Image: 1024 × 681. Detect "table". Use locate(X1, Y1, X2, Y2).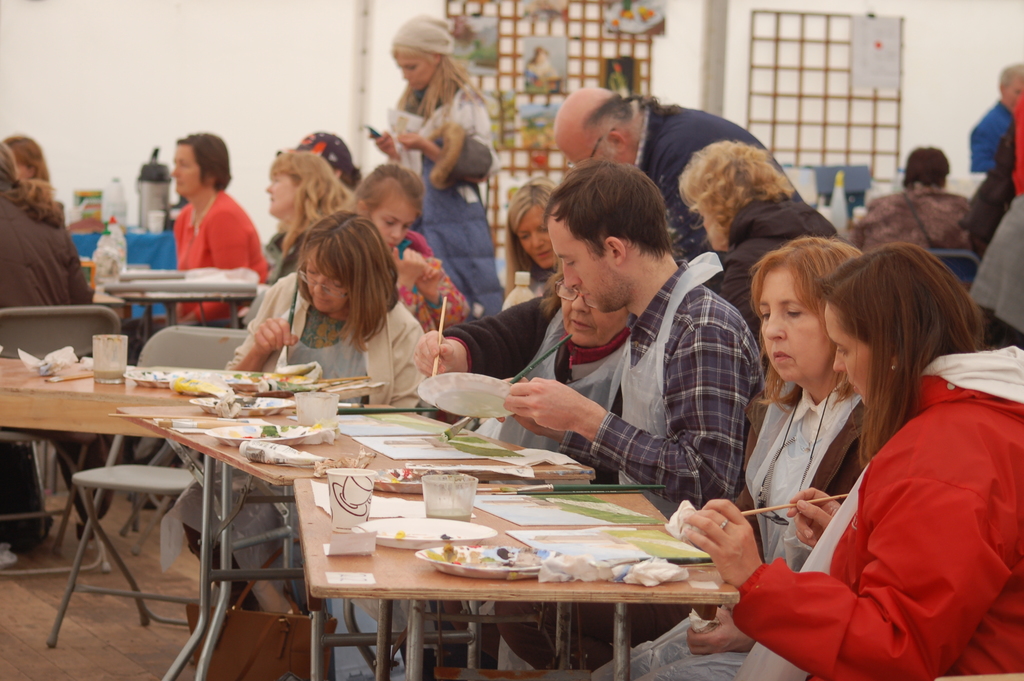
locate(119, 411, 595, 680).
